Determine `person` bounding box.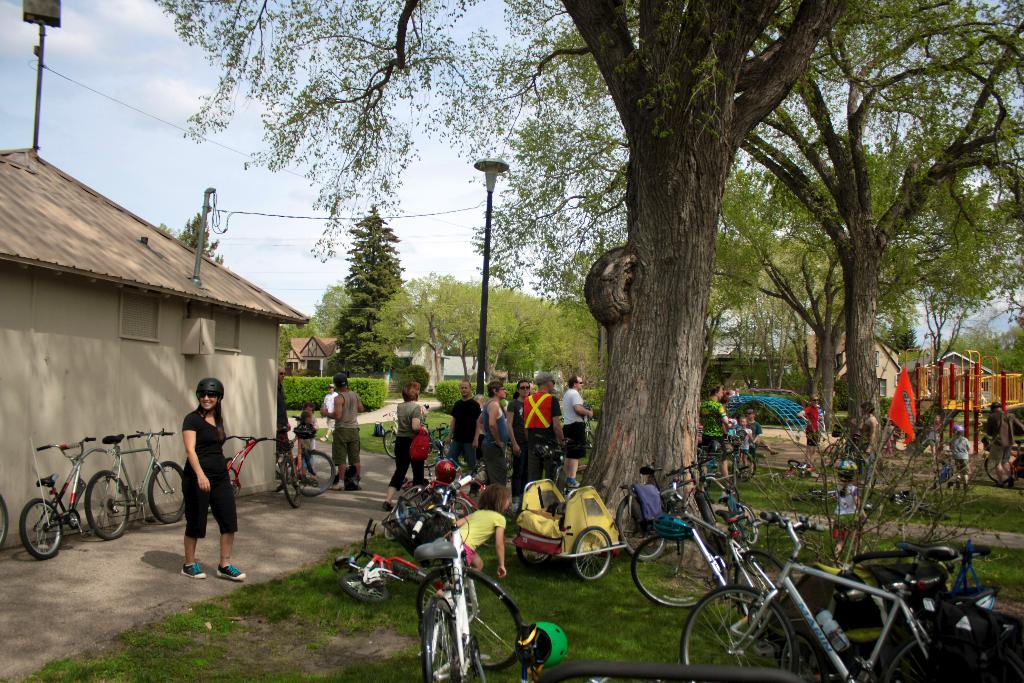
Determined: (left=851, top=401, right=879, bottom=479).
